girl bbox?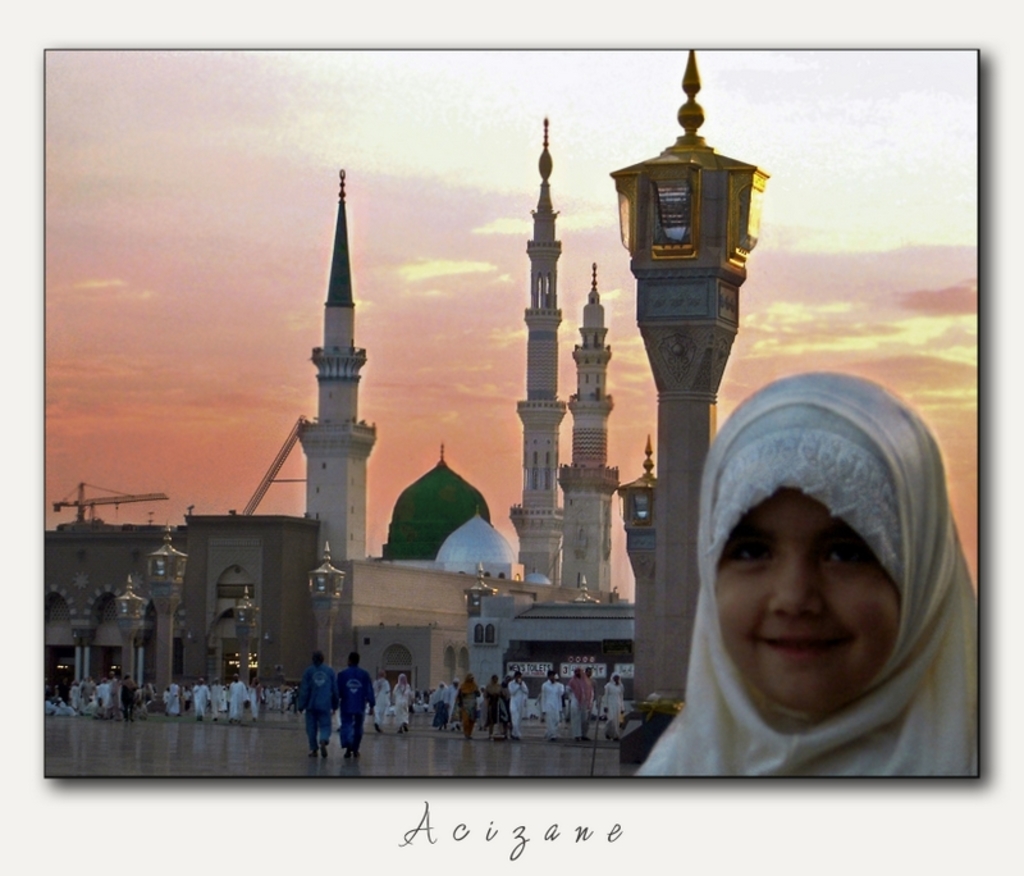
crop(631, 369, 975, 781)
